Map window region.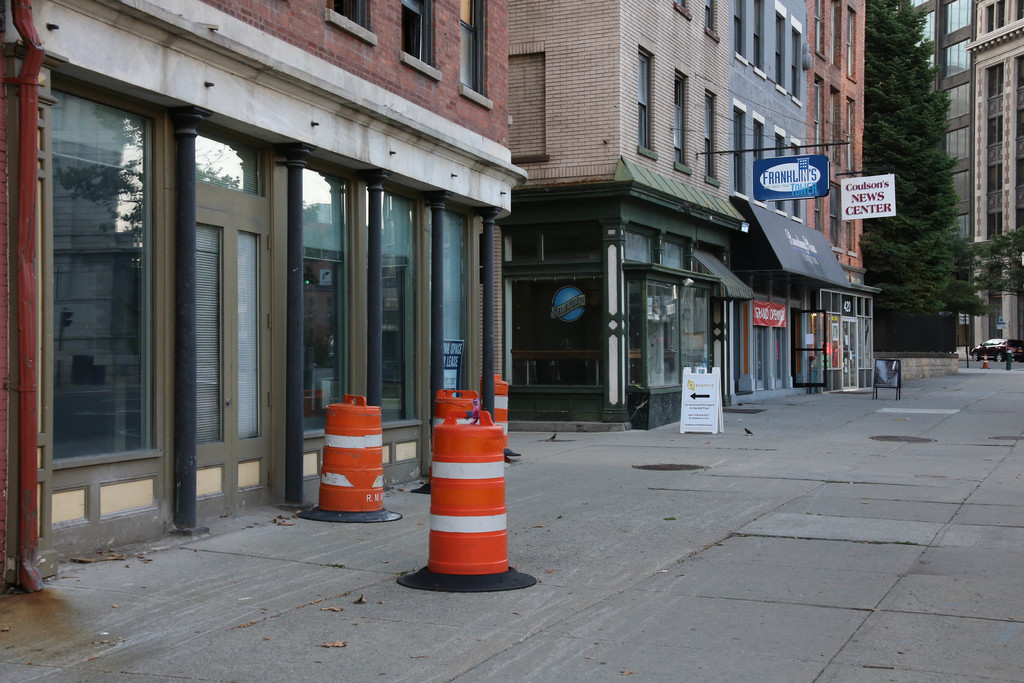
Mapped to {"x1": 635, "y1": 47, "x2": 661, "y2": 160}.
